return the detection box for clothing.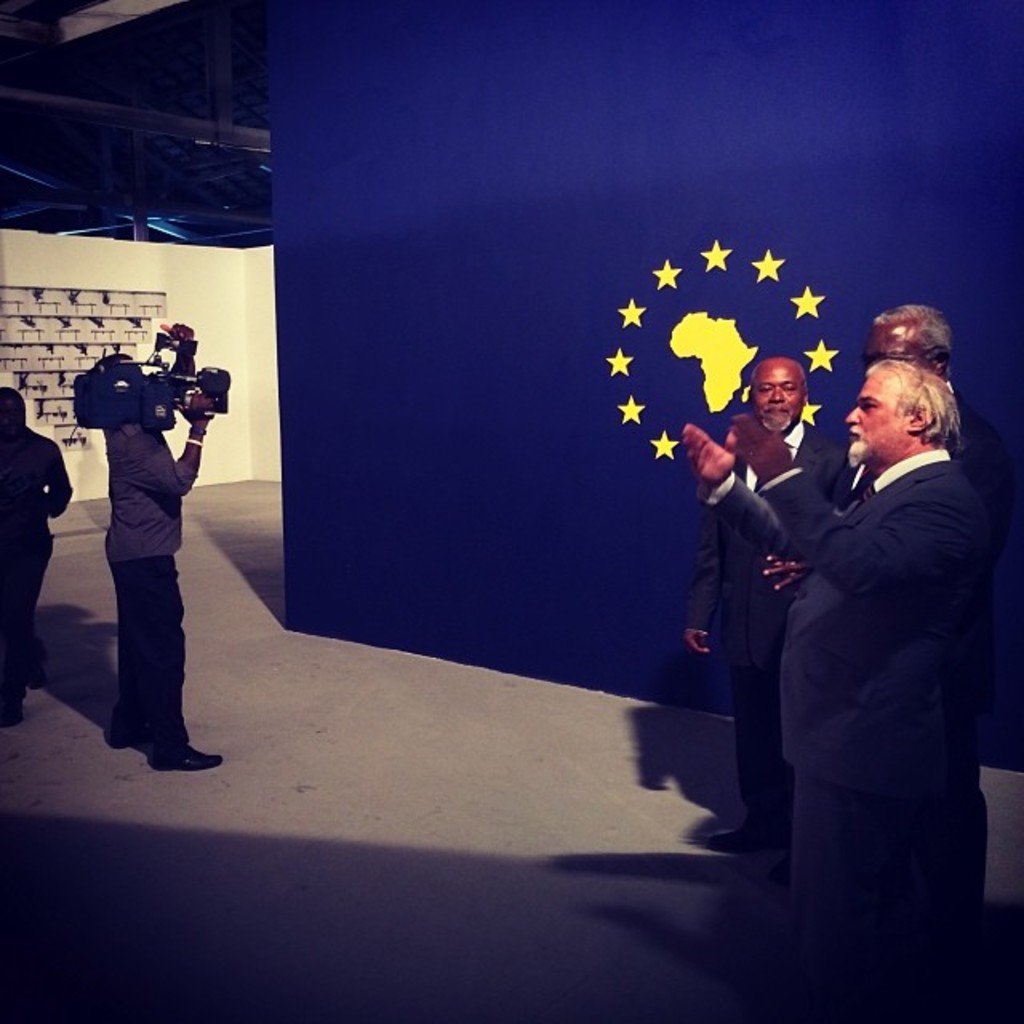
x1=0 y1=421 x2=83 y2=691.
